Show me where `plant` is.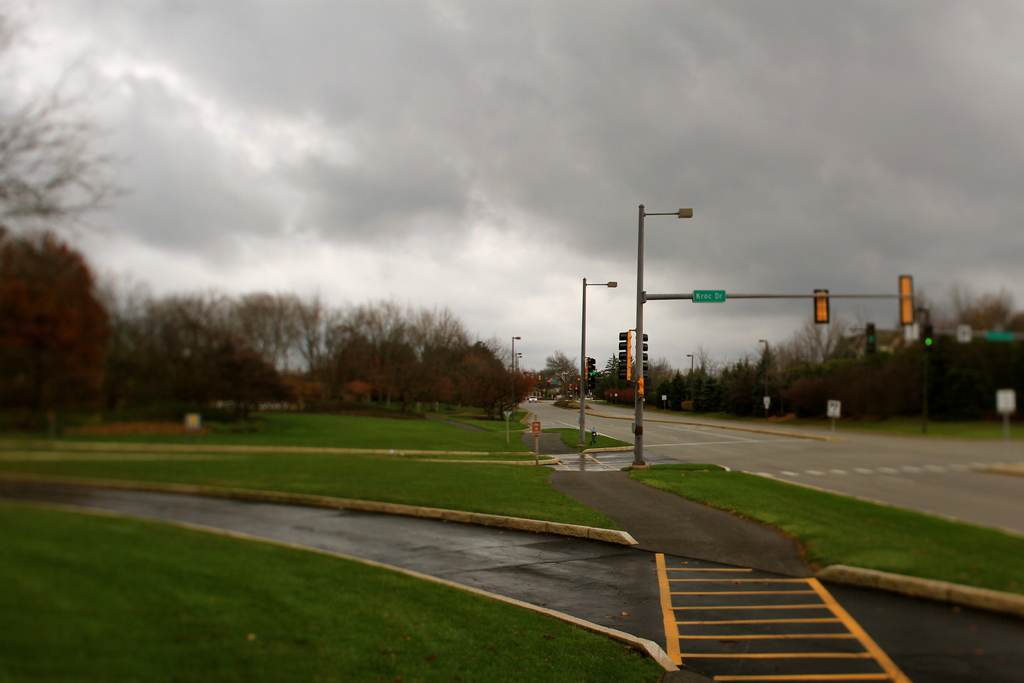
`plant` is at (left=468, top=409, right=535, bottom=432).
